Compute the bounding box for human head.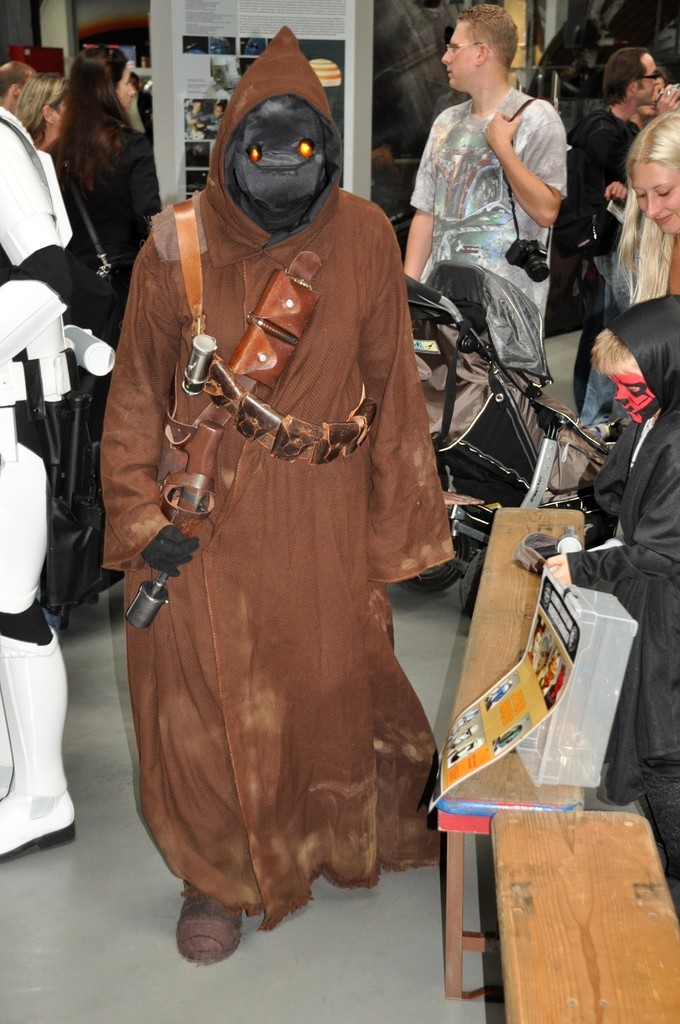
select_region(68, 39, 140, 116).
